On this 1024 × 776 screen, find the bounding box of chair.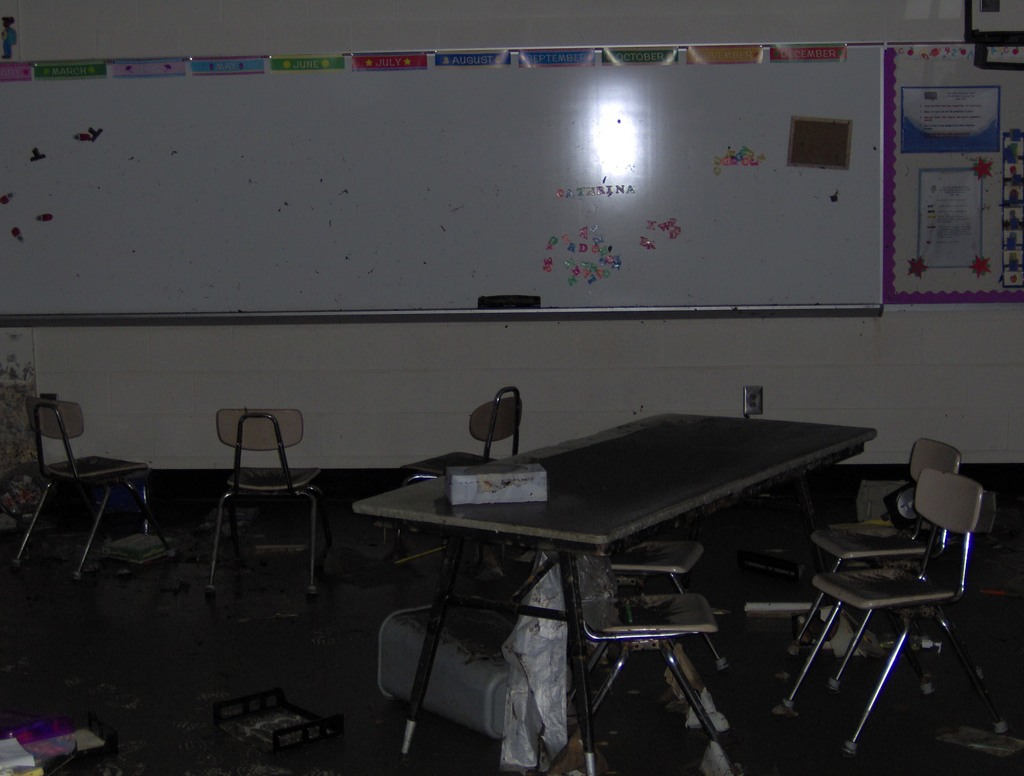
Bounding box: [788, 437, 960, 657].
